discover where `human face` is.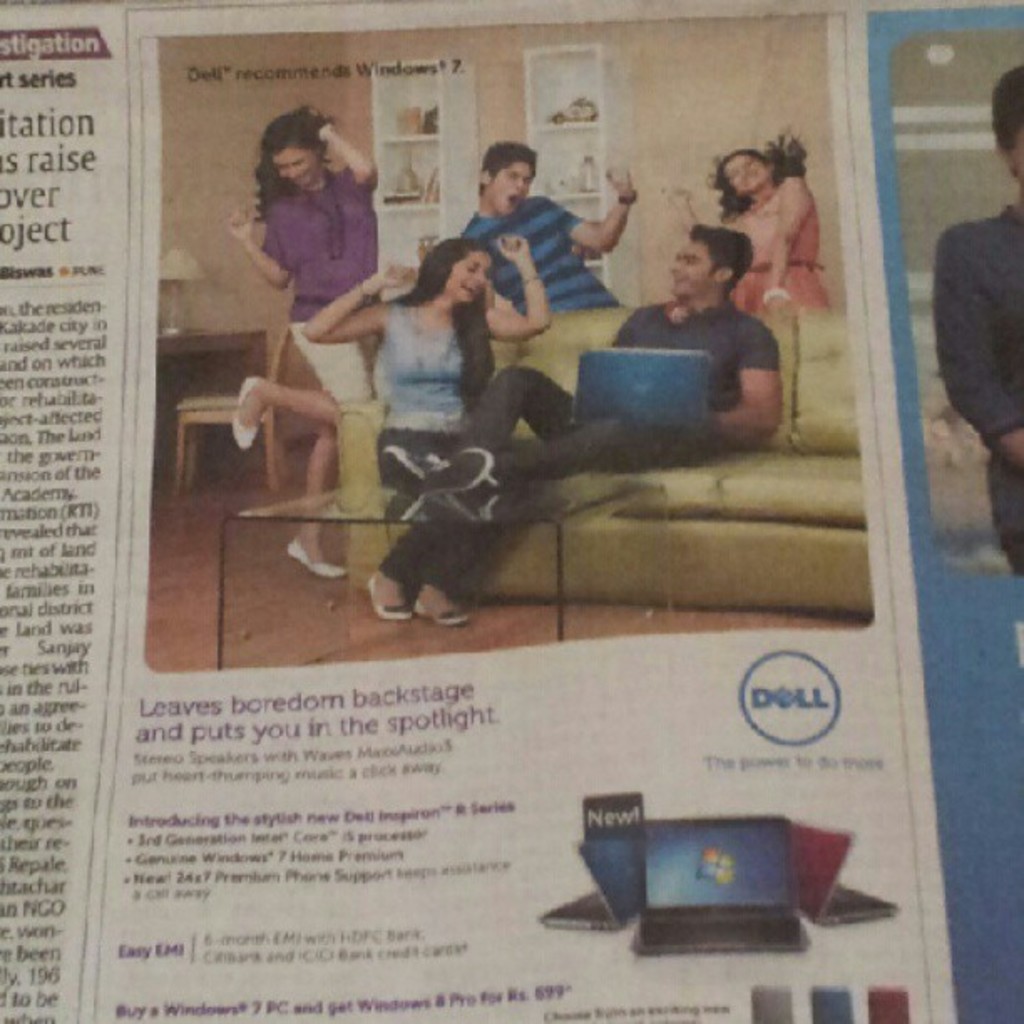
Discovered at BBox(443, 251, 489, 308).
